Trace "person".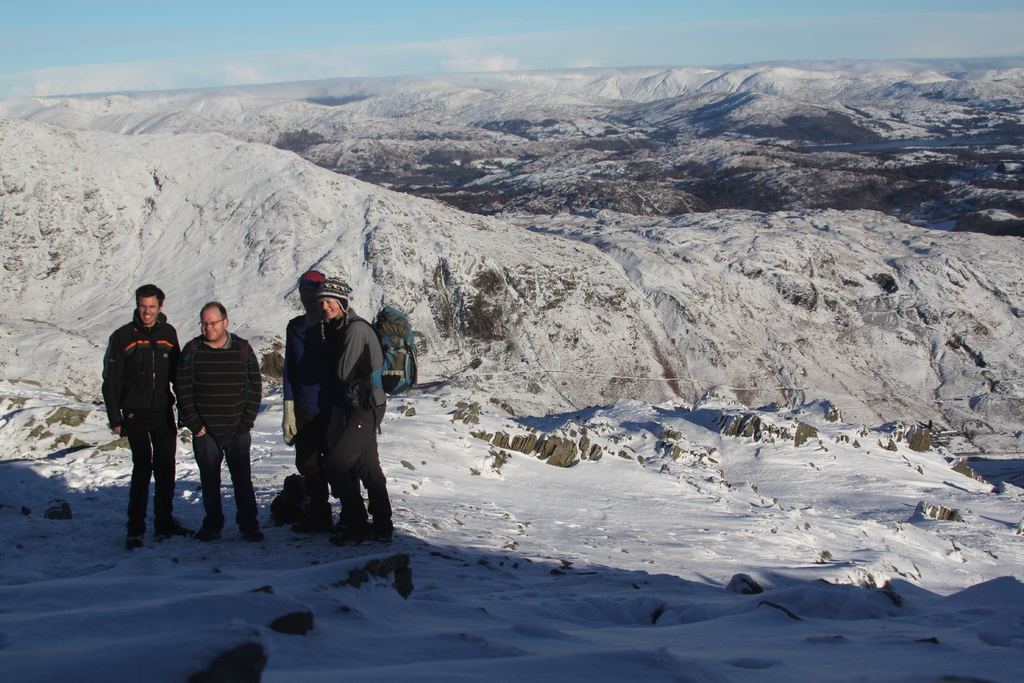
Traced to [left=308, top=273, right=388, bottom=545].
